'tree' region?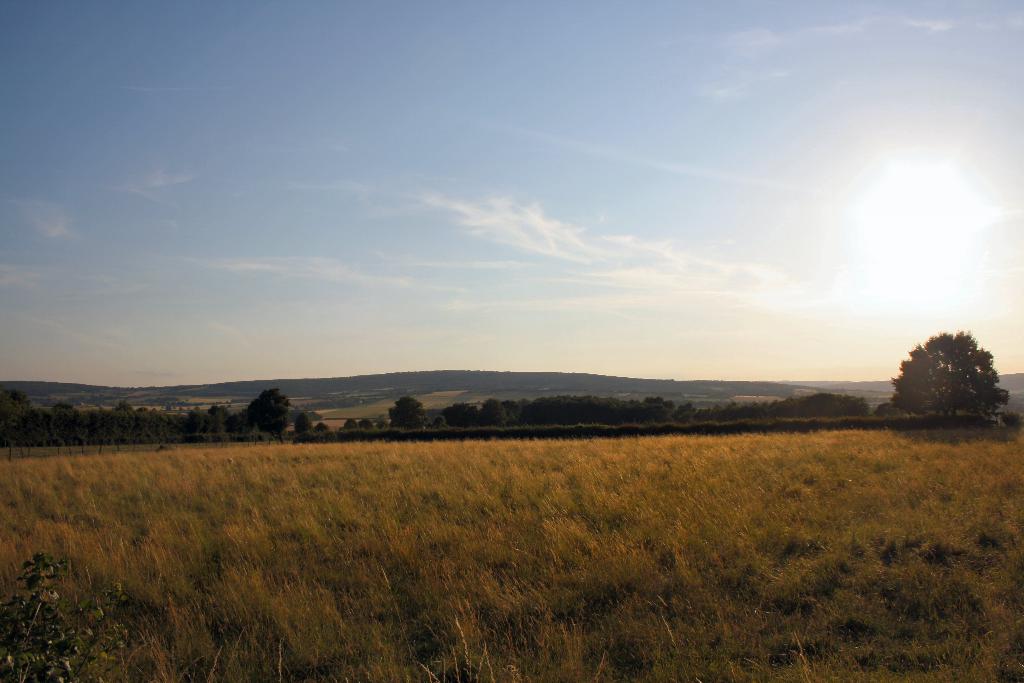
region(207, 402, 230, 415)
